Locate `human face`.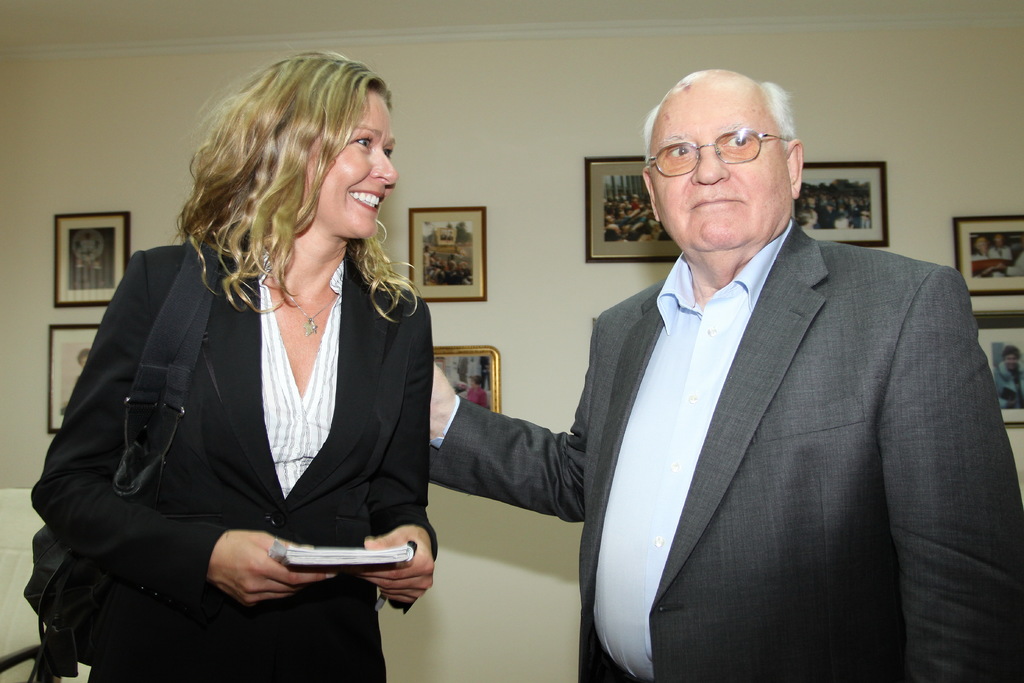
Bounding box: (648, 76, 788, 252).
